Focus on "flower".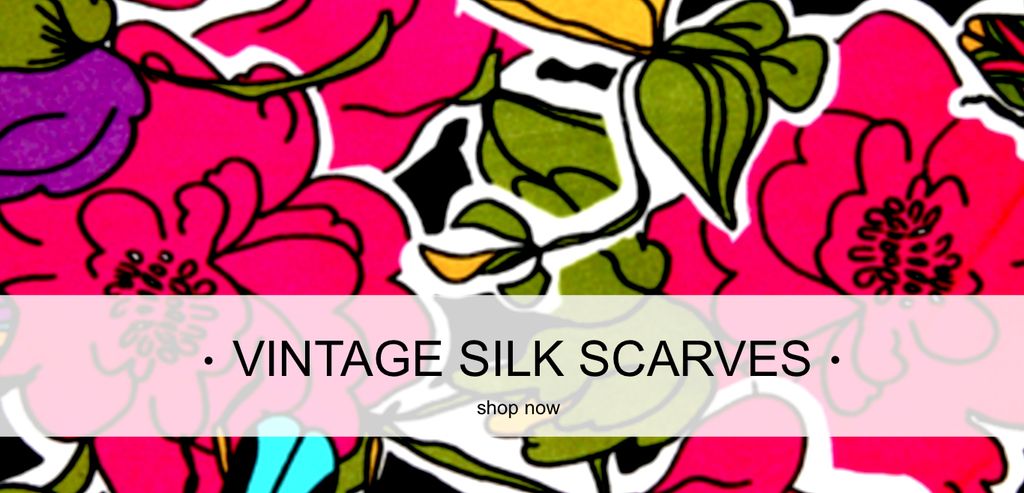
Focused at 0 20 441 492.
